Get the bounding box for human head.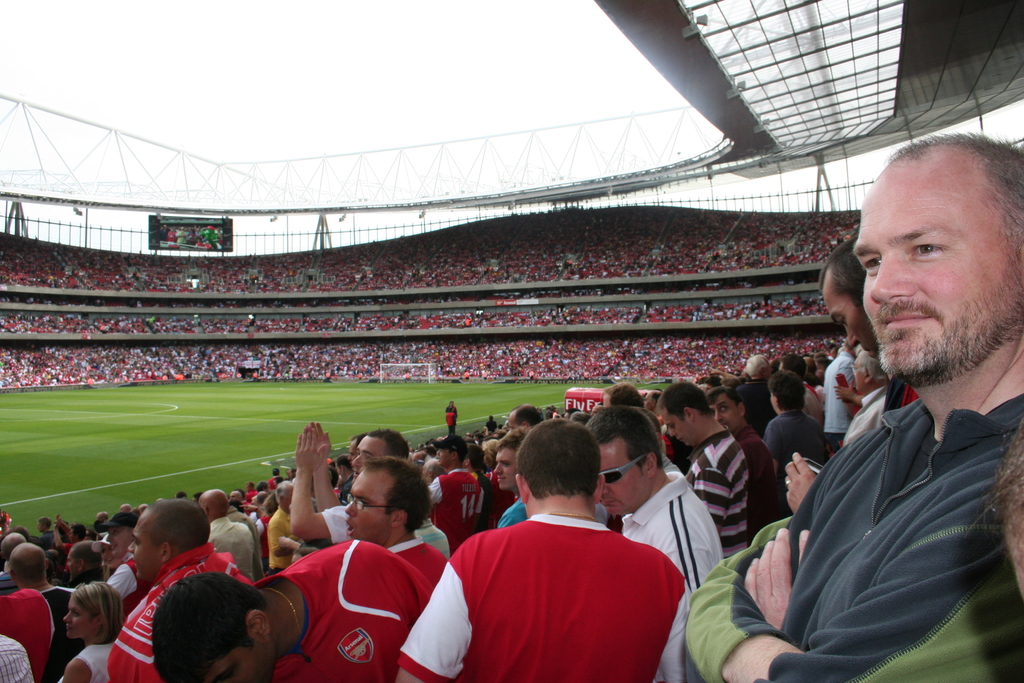
select_region(848, 136, 1011, 359).
